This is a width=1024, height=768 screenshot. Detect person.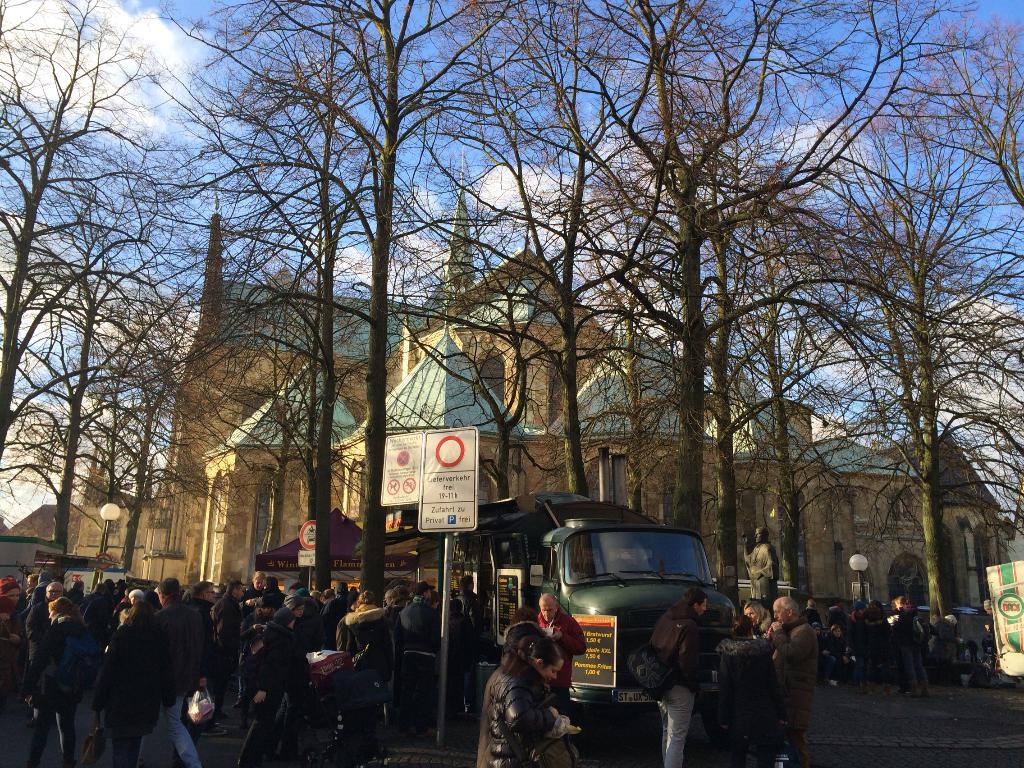
{"left": 67, "top": 577, "right": 86, "bottom": 606}.
